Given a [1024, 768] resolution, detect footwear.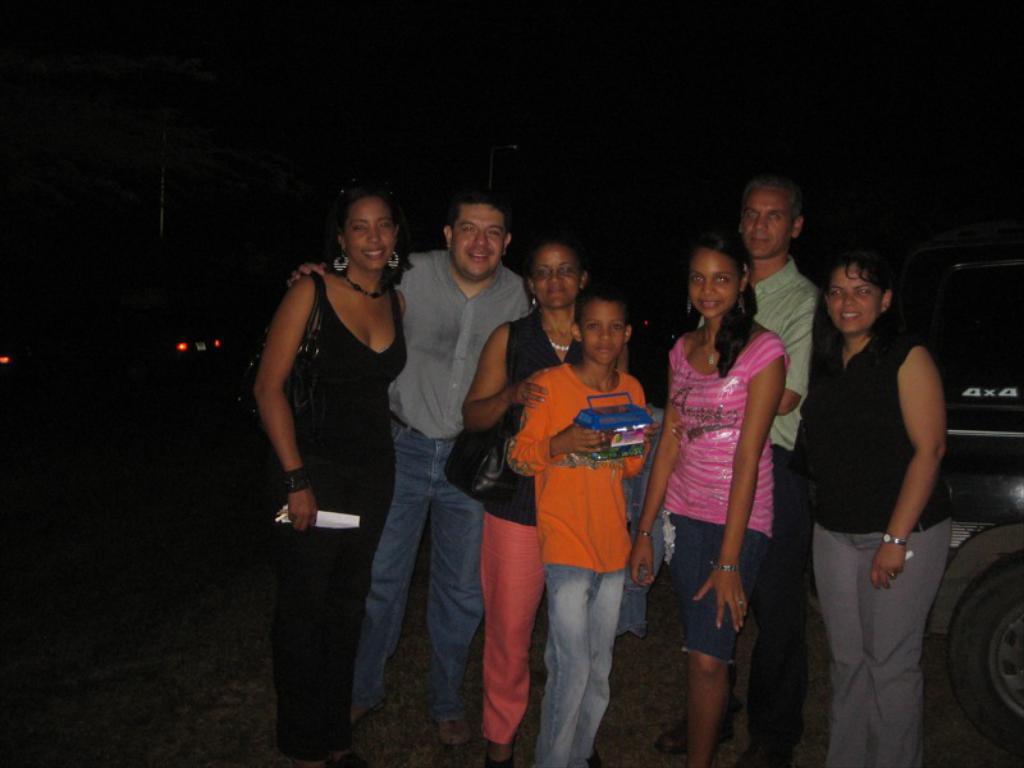
(483,755,515,767).
